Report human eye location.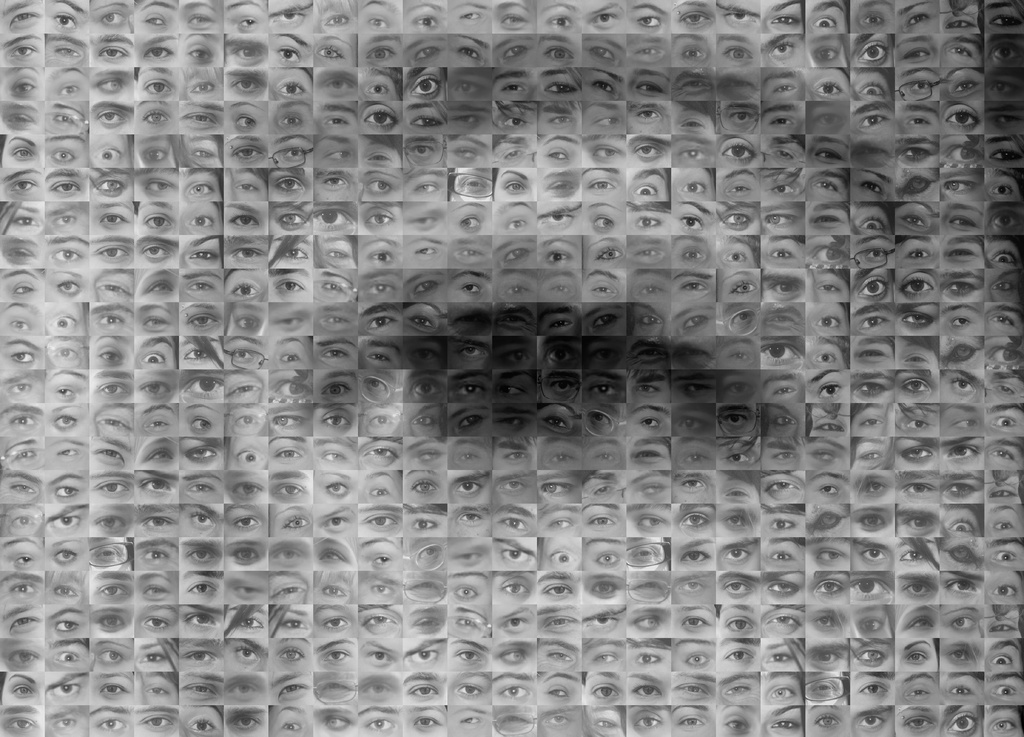
Report: [left=234, top=481, right=259, bottom=499].
